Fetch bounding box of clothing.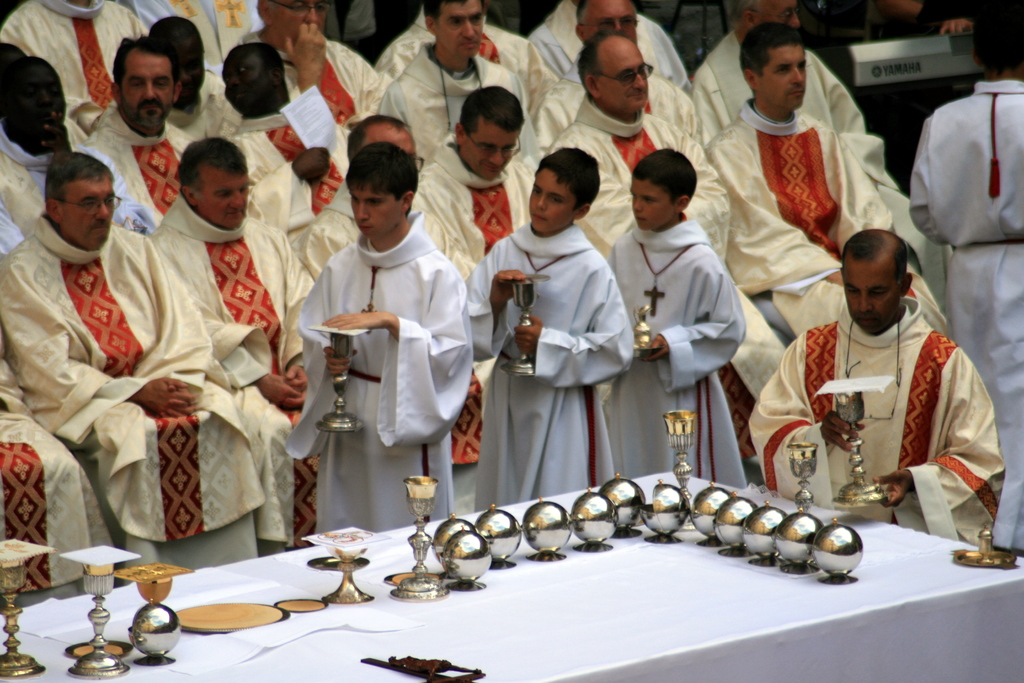
Bbox: left=553, top=95, right=739, bottom=283.
